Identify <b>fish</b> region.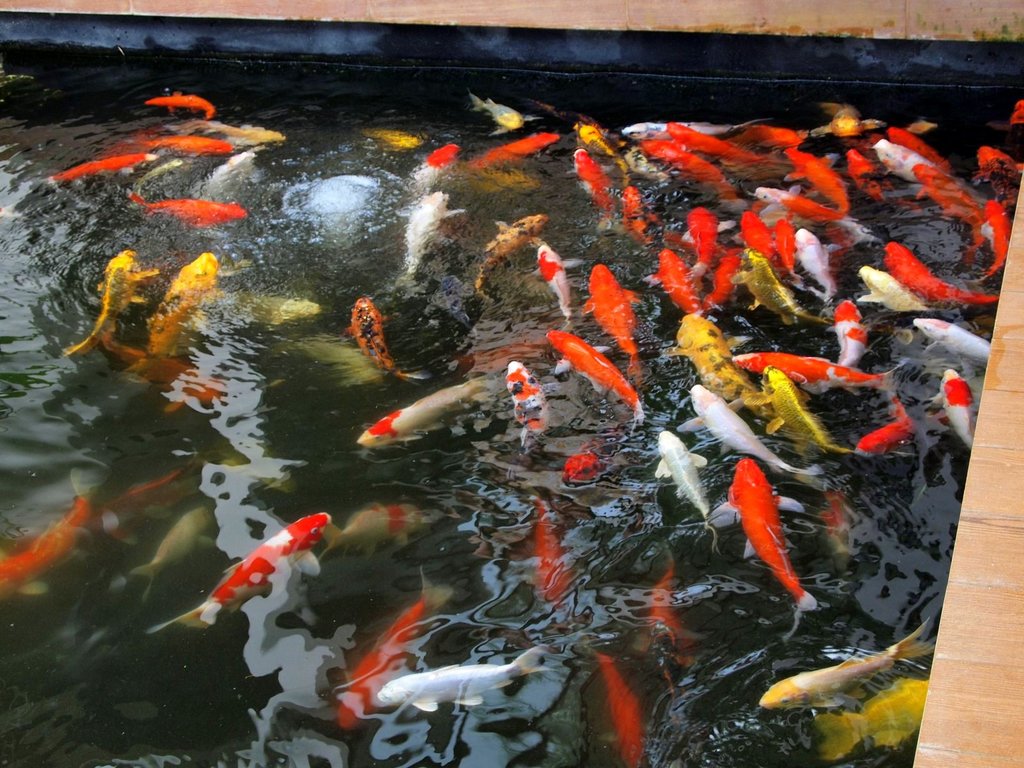
Region: (x1=469, y1=134, x2=552, y2=172).
